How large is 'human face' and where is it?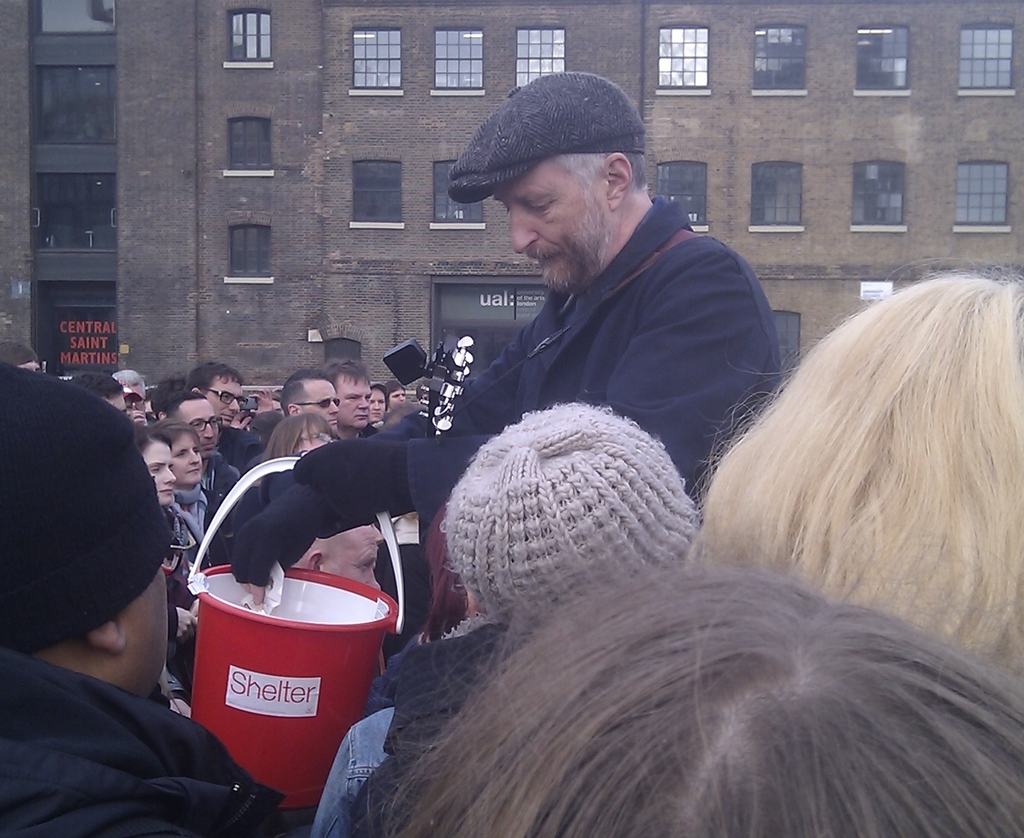
Bounding box: <box>185,397,222,455</box>.
